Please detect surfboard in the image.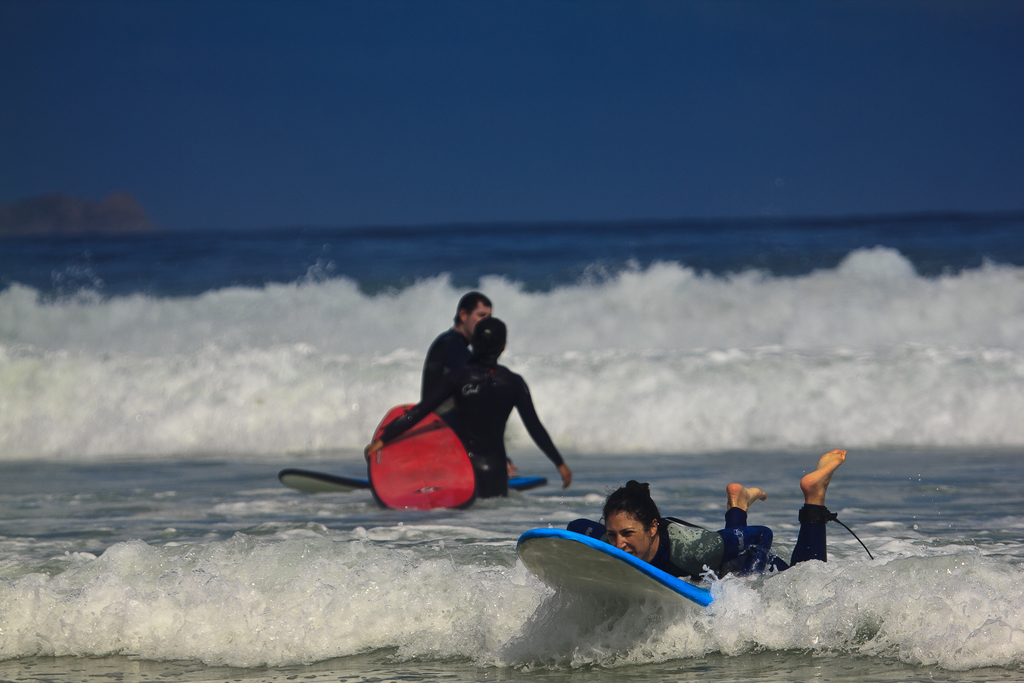
bbox(514, 527, 729, 614).
